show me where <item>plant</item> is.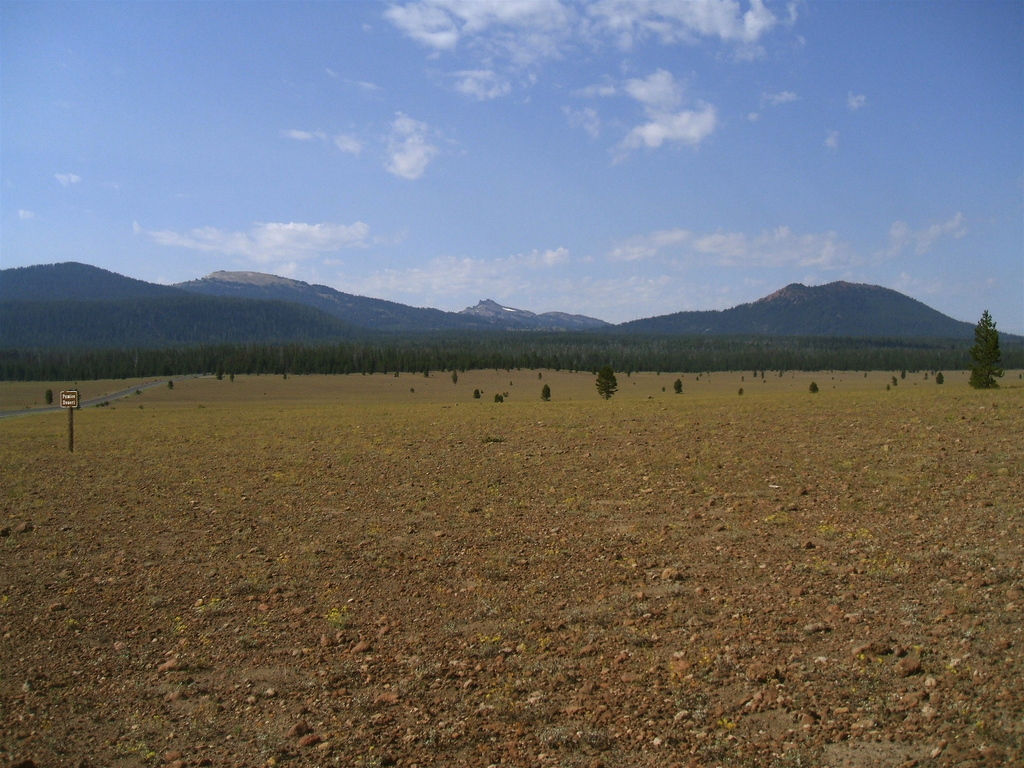
<item>plant</item> is at left=697, top=376, right=700, bottom=381.
